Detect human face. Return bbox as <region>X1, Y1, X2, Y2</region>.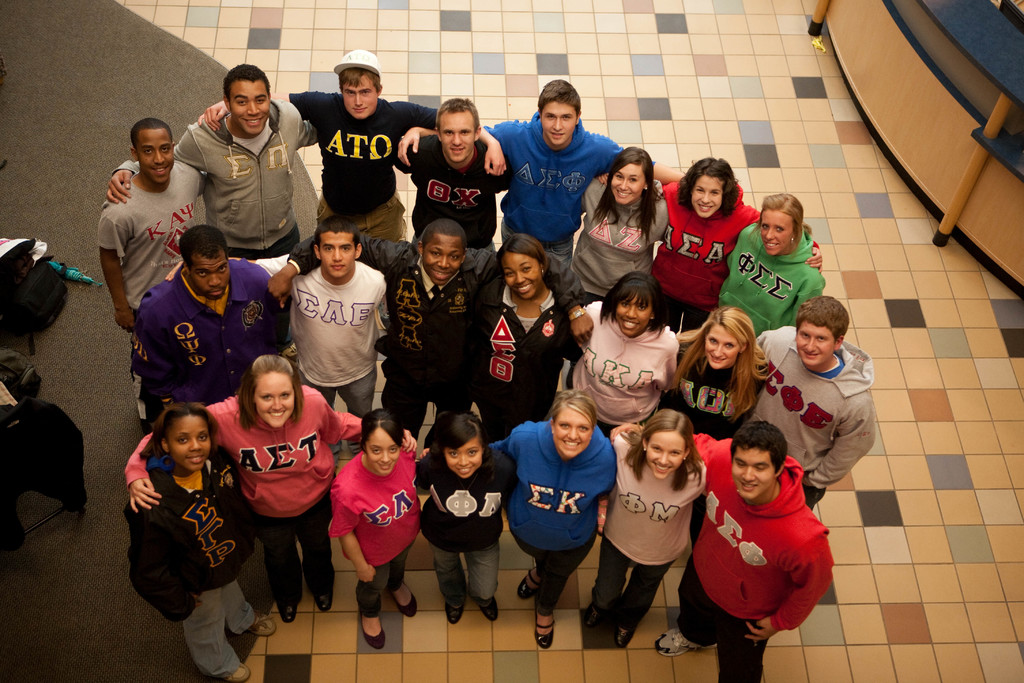
<region>648, 436, 688, 481</region>.
